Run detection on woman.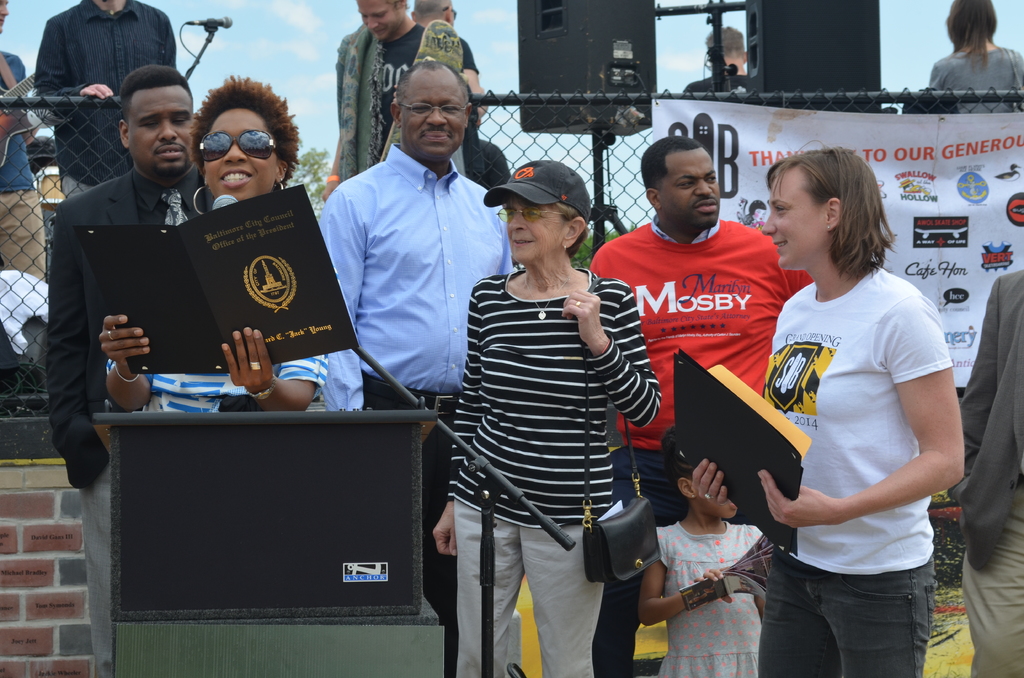
Result: x1=693 y1=143 x2=969 y2=677.
